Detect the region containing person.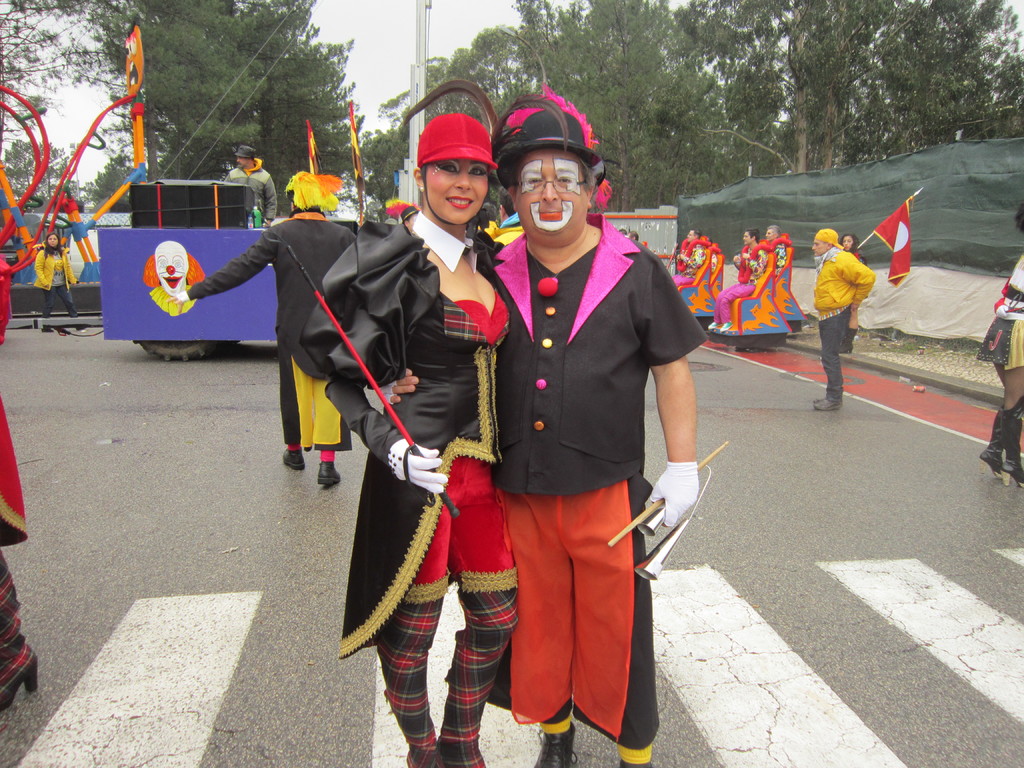
[left=970, top=204, right=1023, bottom=492].
